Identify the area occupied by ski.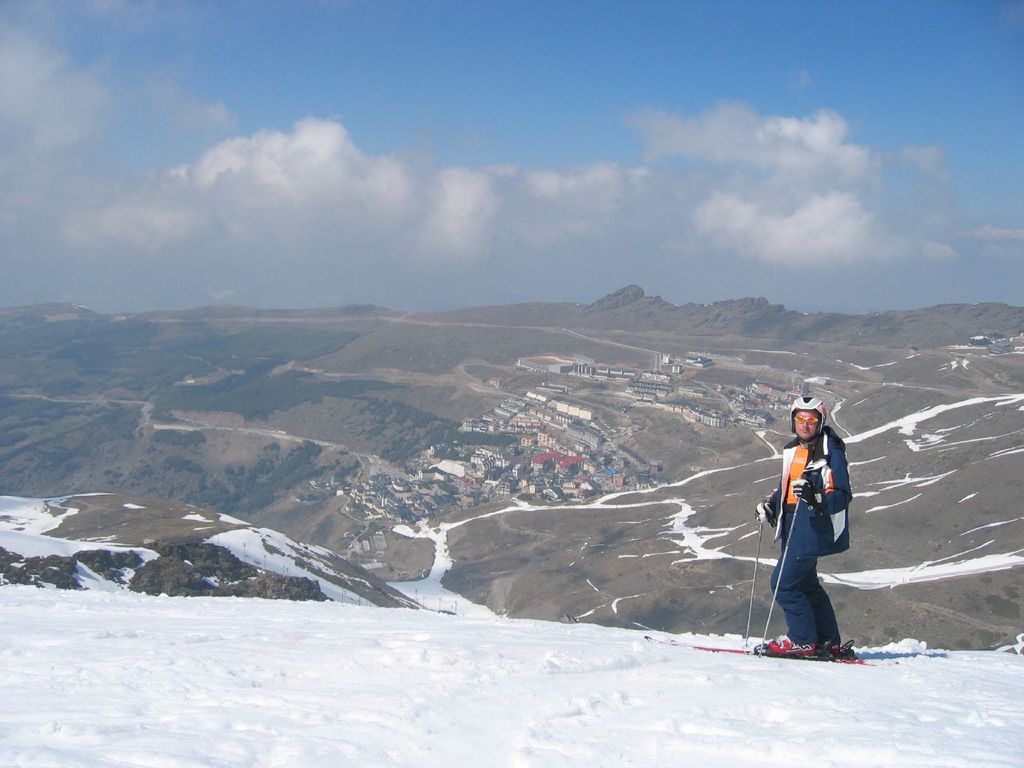
Area: 644/635/889/678.
